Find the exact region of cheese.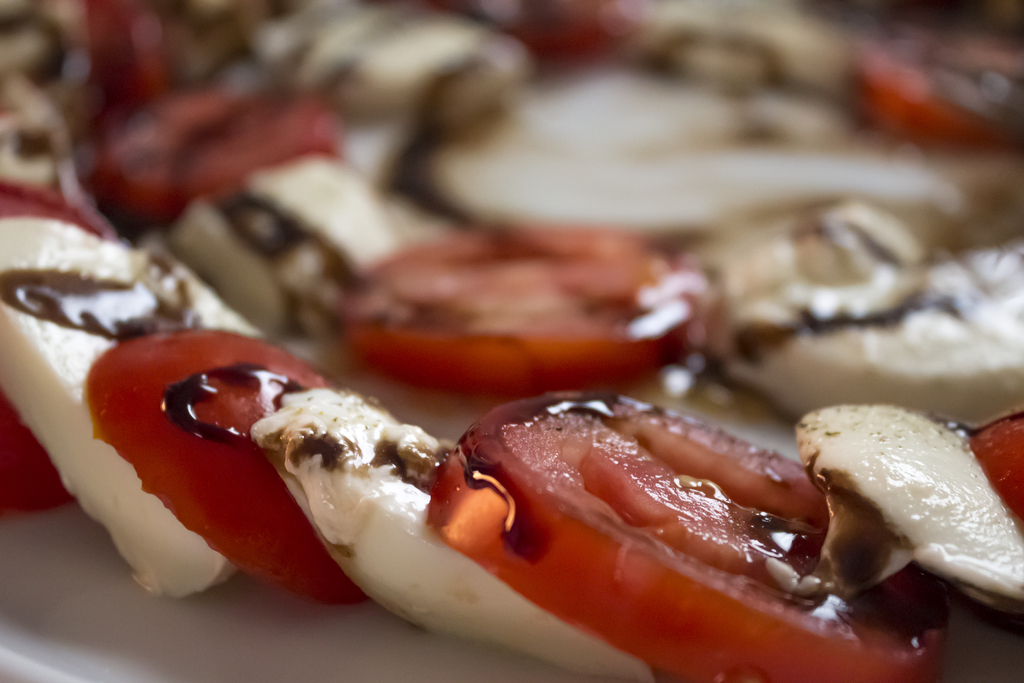
Exact region: BBox(721, 234, 1023, 437).
